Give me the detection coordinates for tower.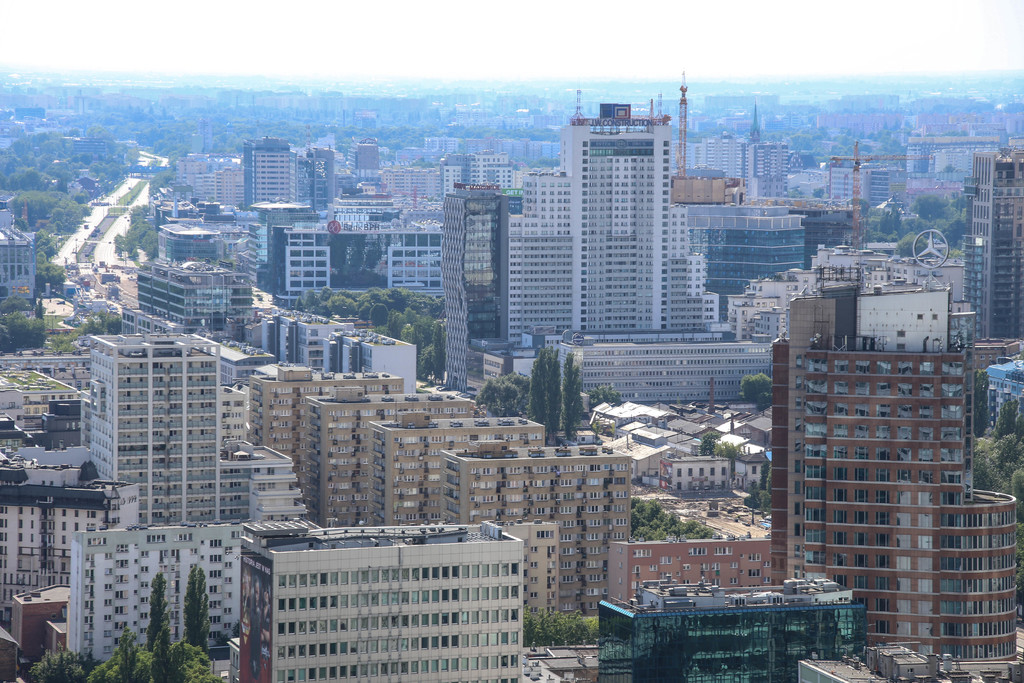
<box>659,171,739,333</box>.
